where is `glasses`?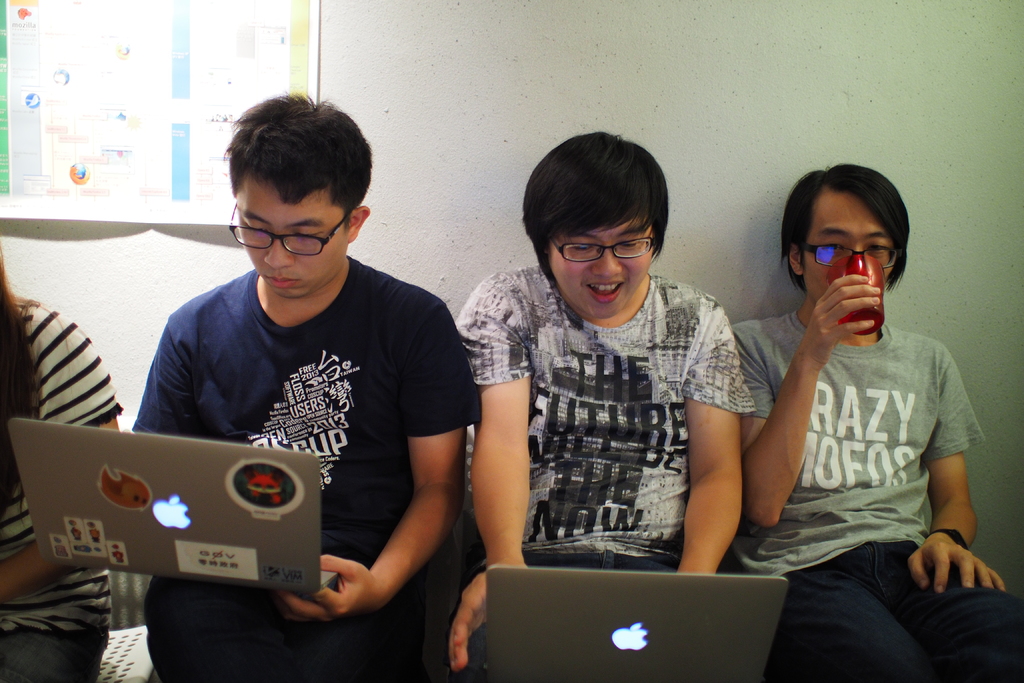
l=549, t=227, r=662, b=265.
